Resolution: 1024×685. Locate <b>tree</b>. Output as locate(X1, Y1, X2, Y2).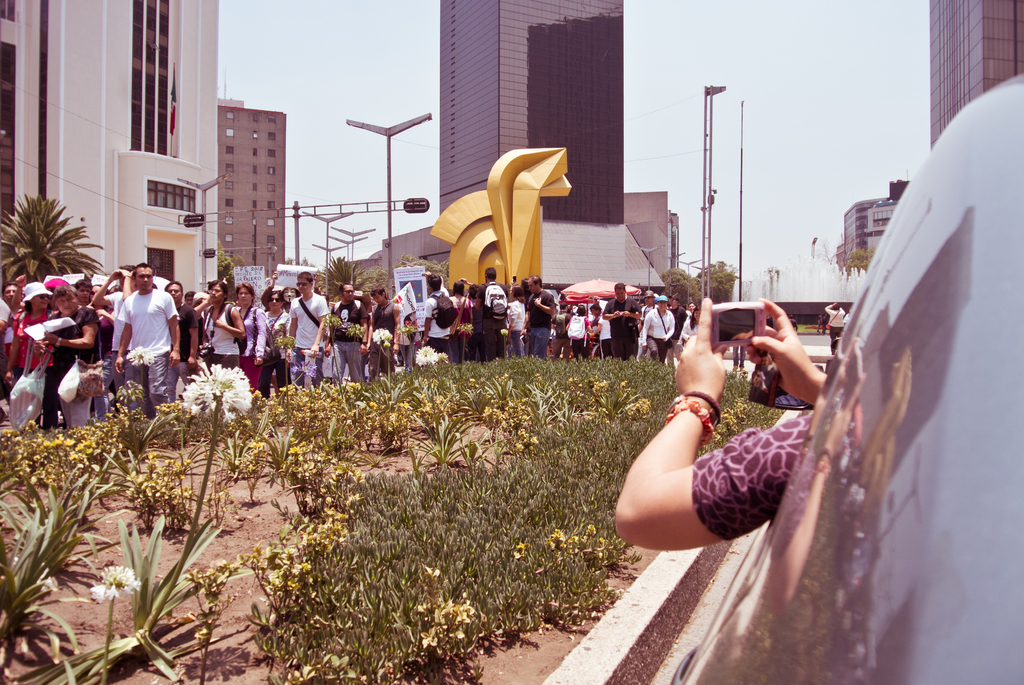
locate(699, 258, 745, 306).
